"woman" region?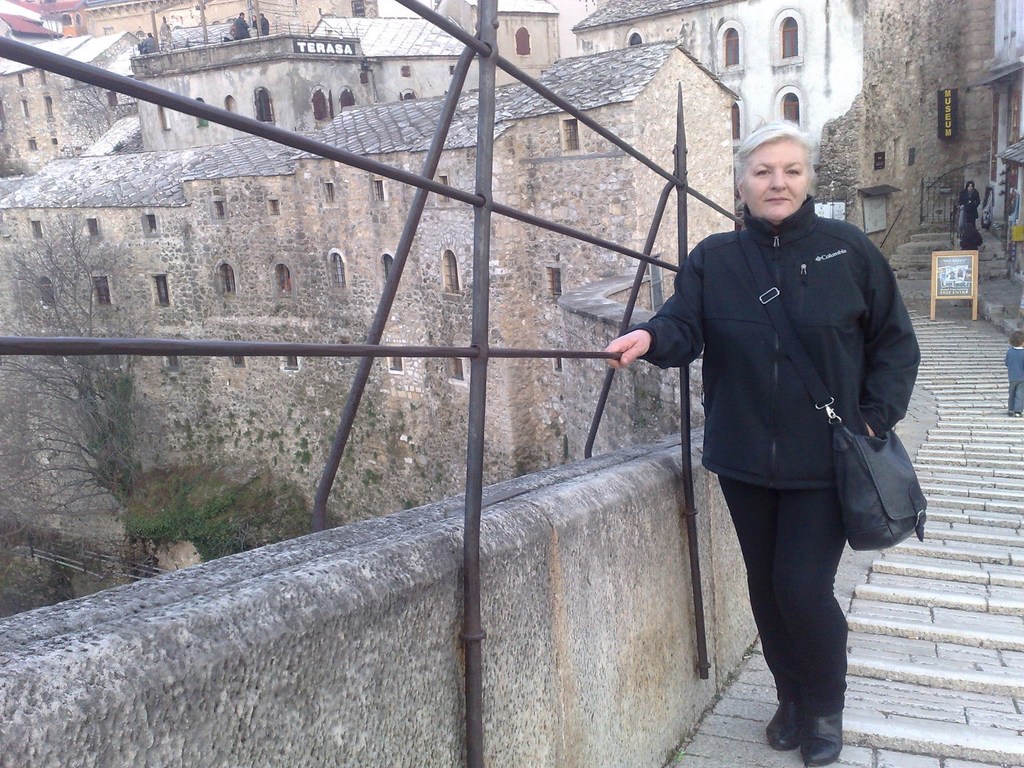
bbox=(602, 116, 922, 767)
